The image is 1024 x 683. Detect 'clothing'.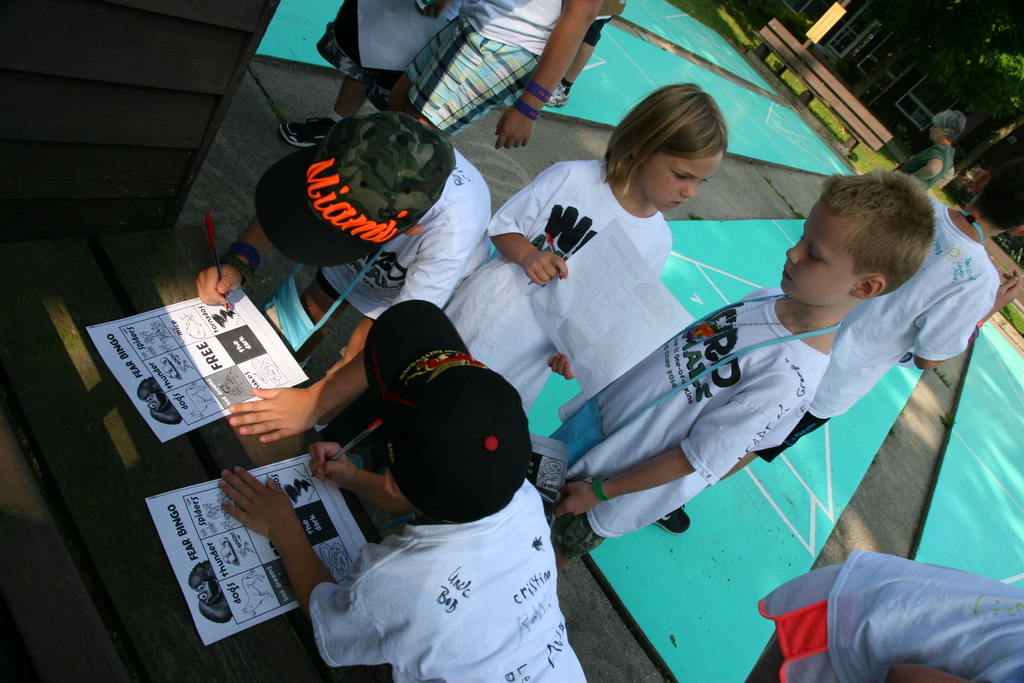
Detection: l=319, t=149, r=483, b=320.
